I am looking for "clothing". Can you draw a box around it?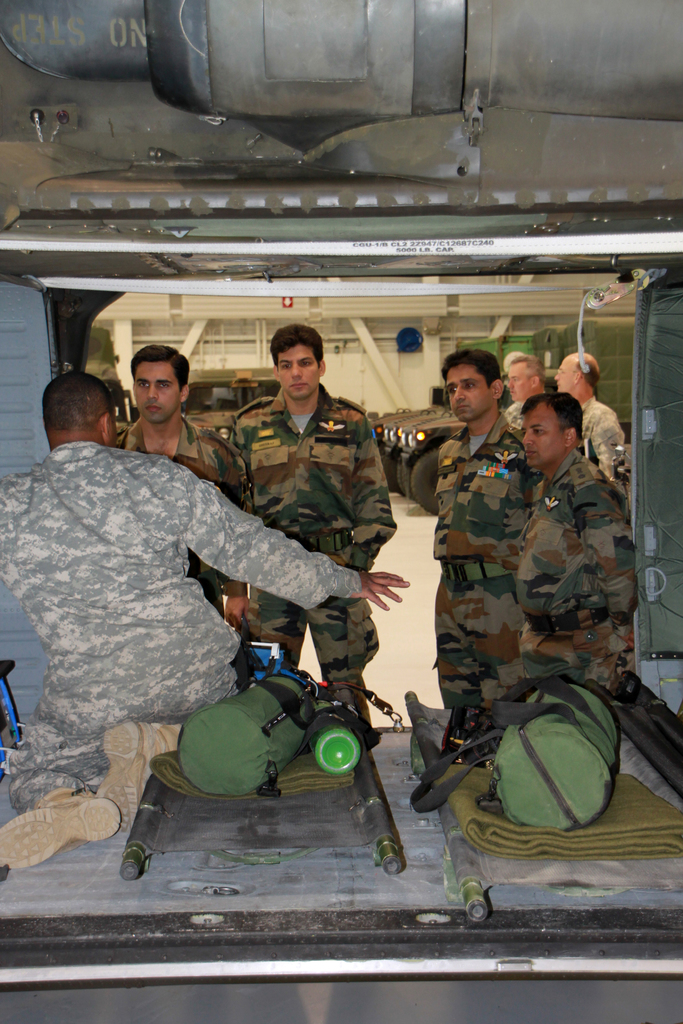
Sure, the bounding box is left=107, top=416, right=252, bottom=503.
